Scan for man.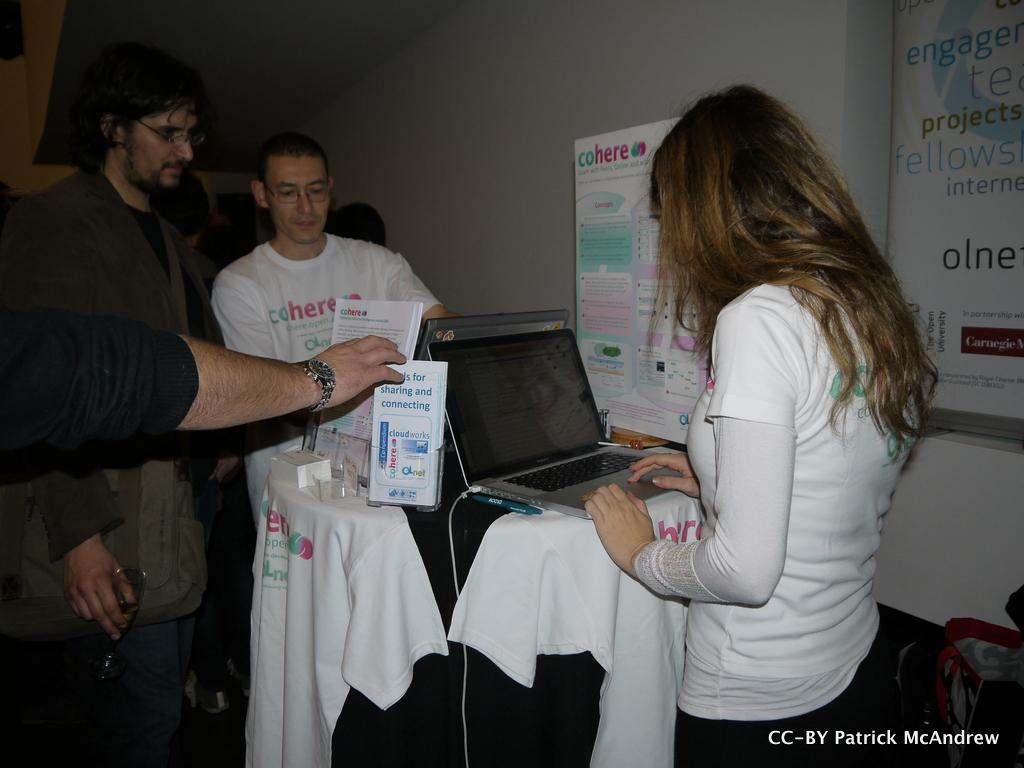
Scan result: select_region(202, 125, 454, 531).
